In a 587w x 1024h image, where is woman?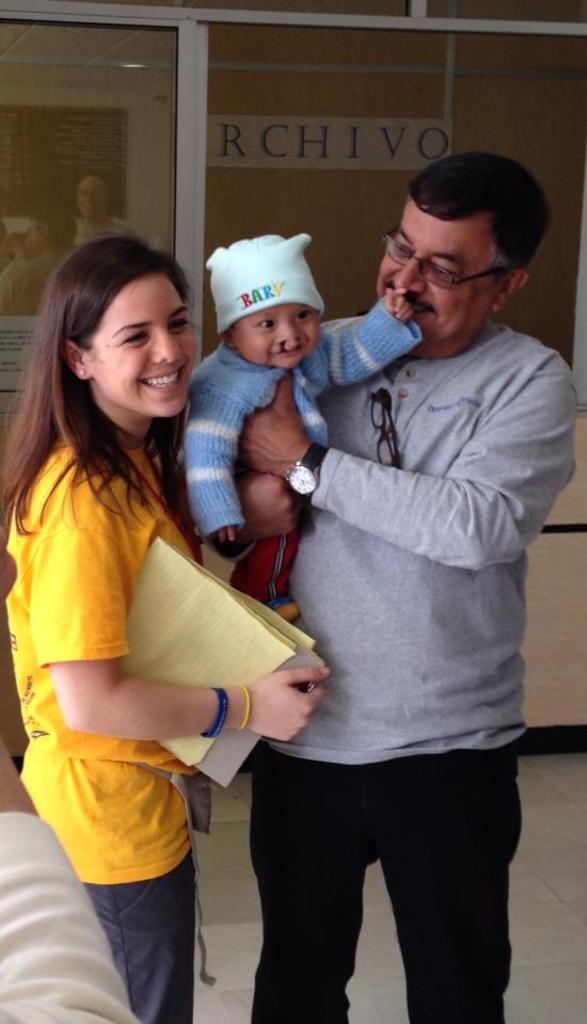
crop(38, 214, 333, 1023).
